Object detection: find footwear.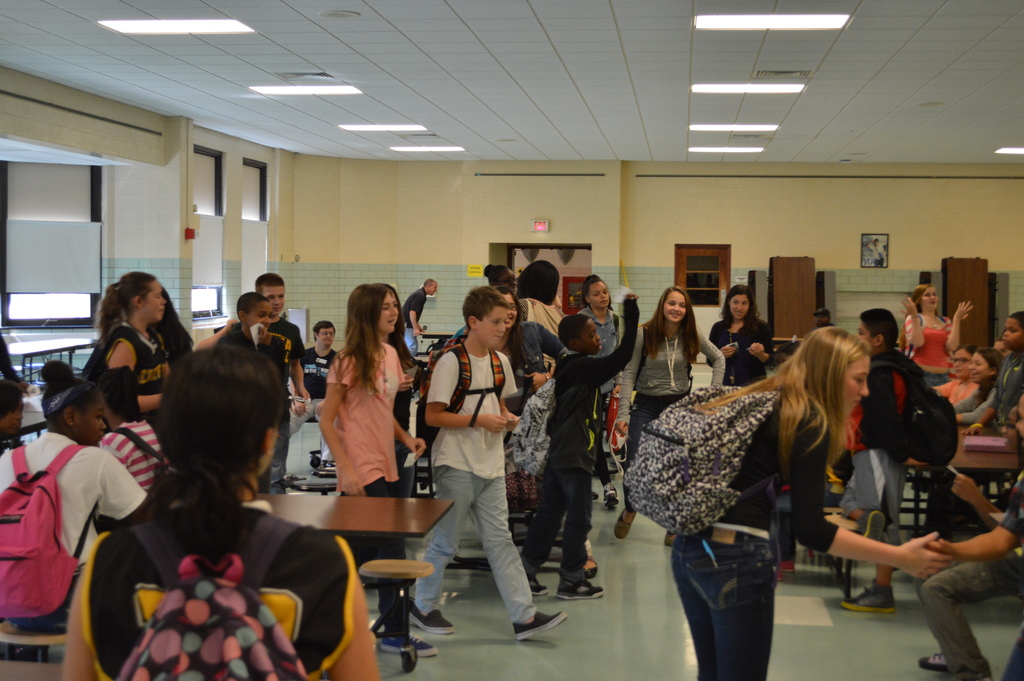
<bbox>580, 557, 600, 579</bbox>.
